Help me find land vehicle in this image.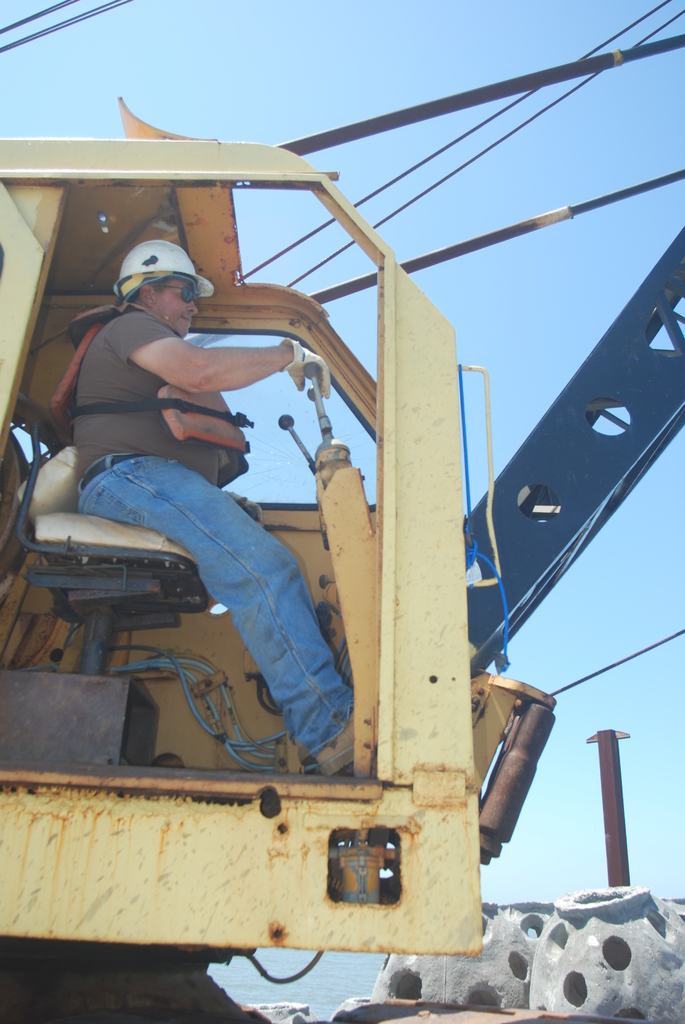
Found it: [left=10, top=29, right=644, bottom=1023].
